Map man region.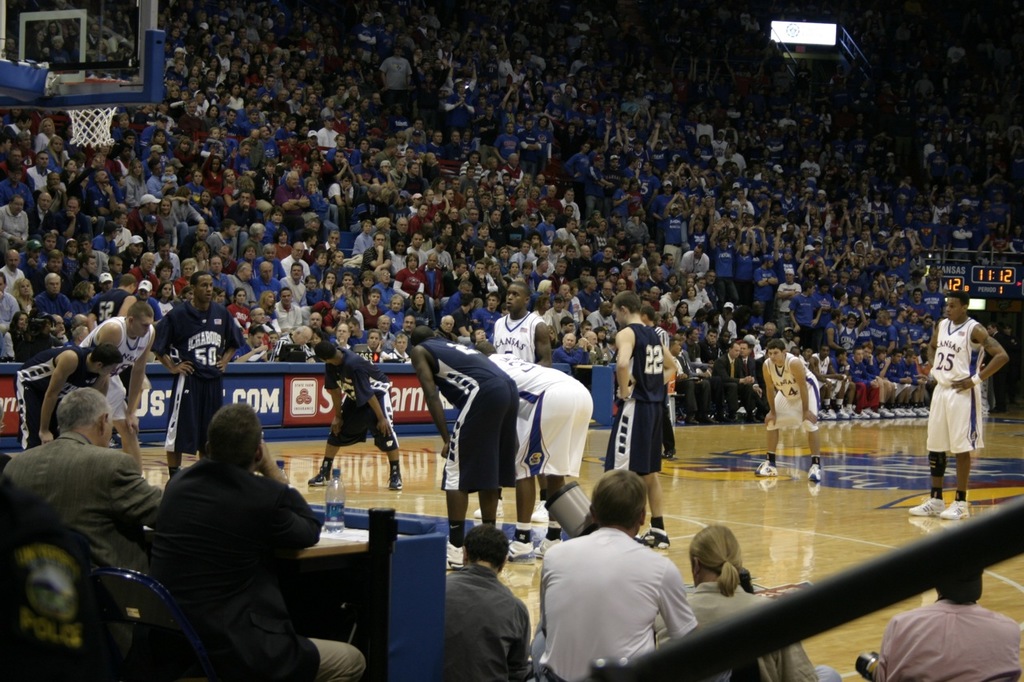
Mapped to [467, 334, 597, 567].
